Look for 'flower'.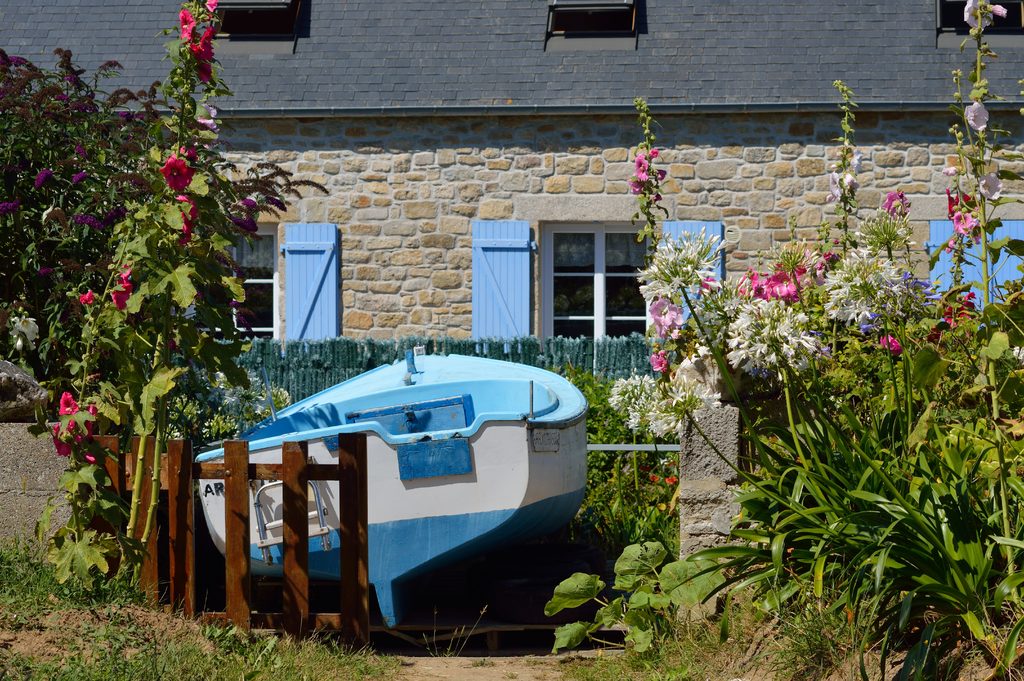
Found: x1=962 y1=0 x2=1008 y2=31.
